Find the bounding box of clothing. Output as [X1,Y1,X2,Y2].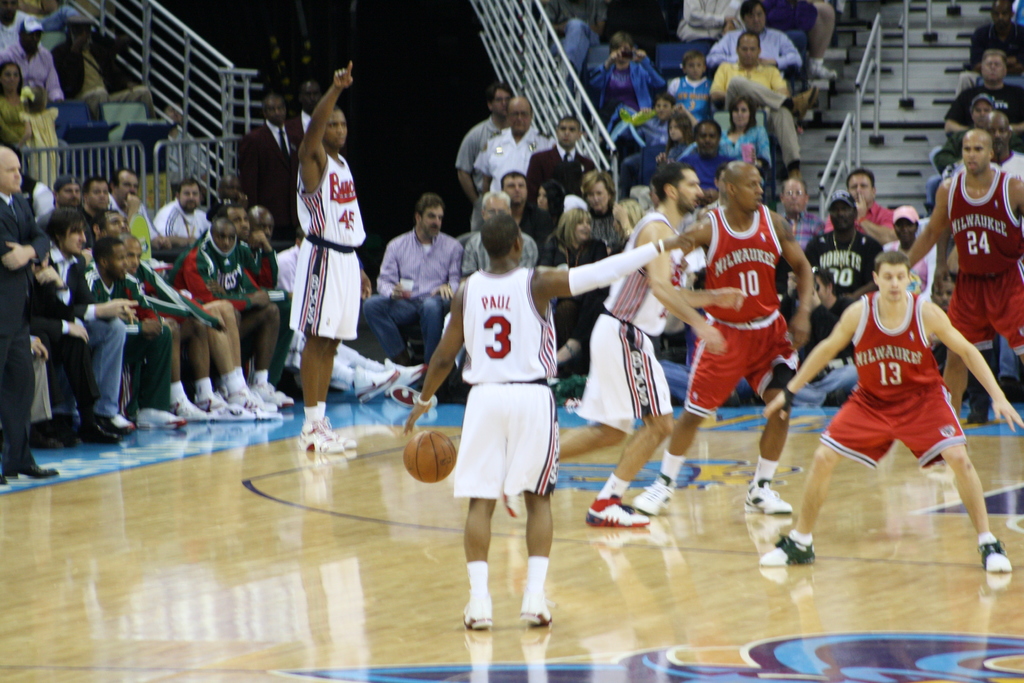
[680,0,749,40].
